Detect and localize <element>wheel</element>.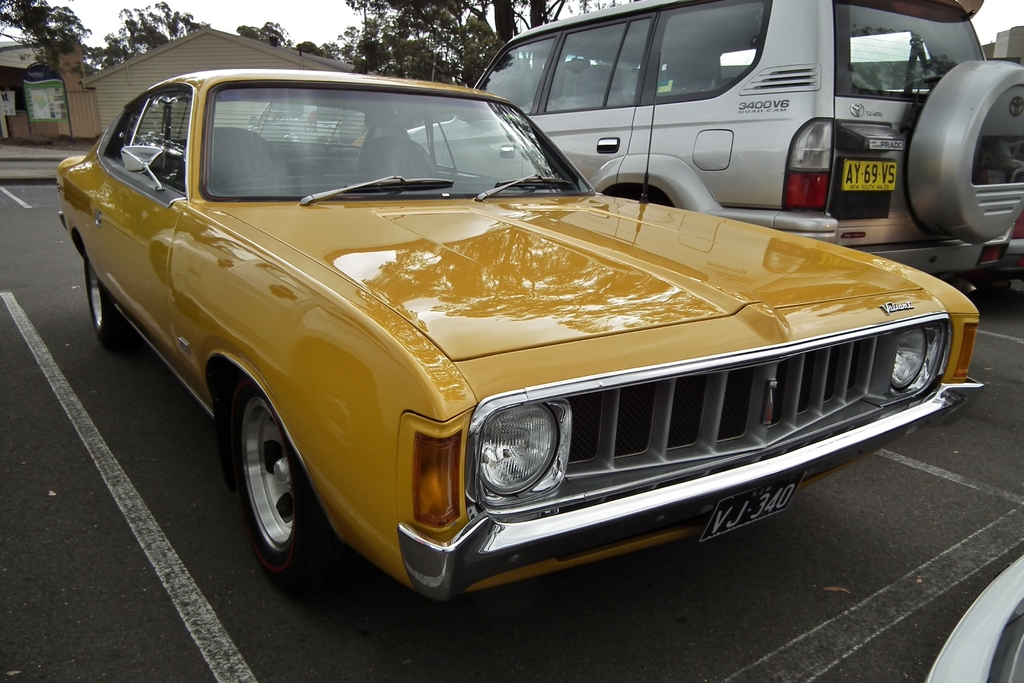
Localized at region(248, 159, 332, 179).
